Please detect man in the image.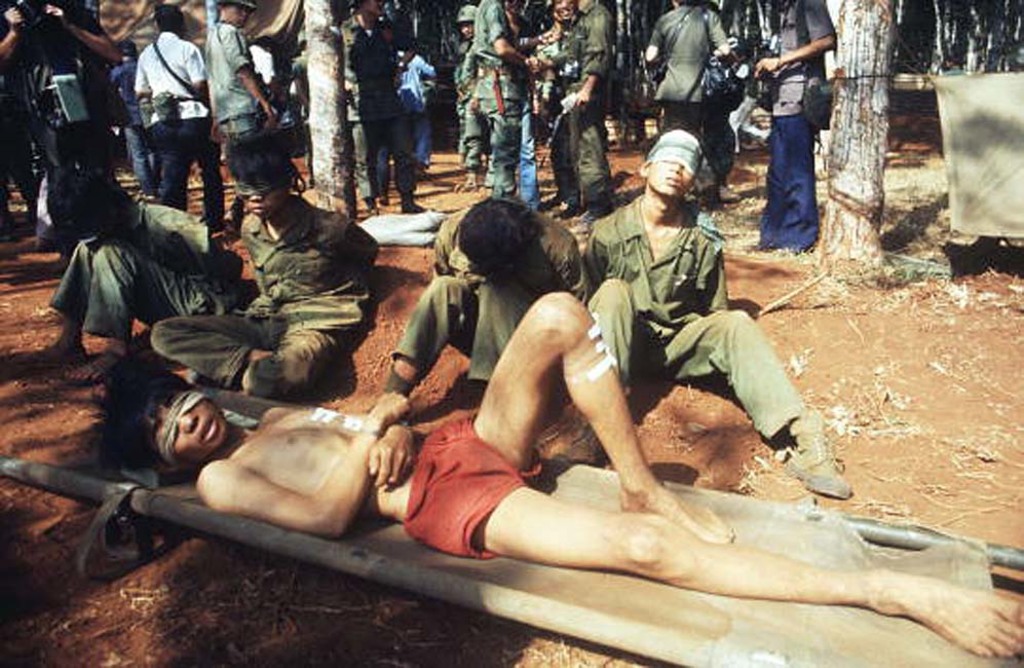
754:13:845:255.
